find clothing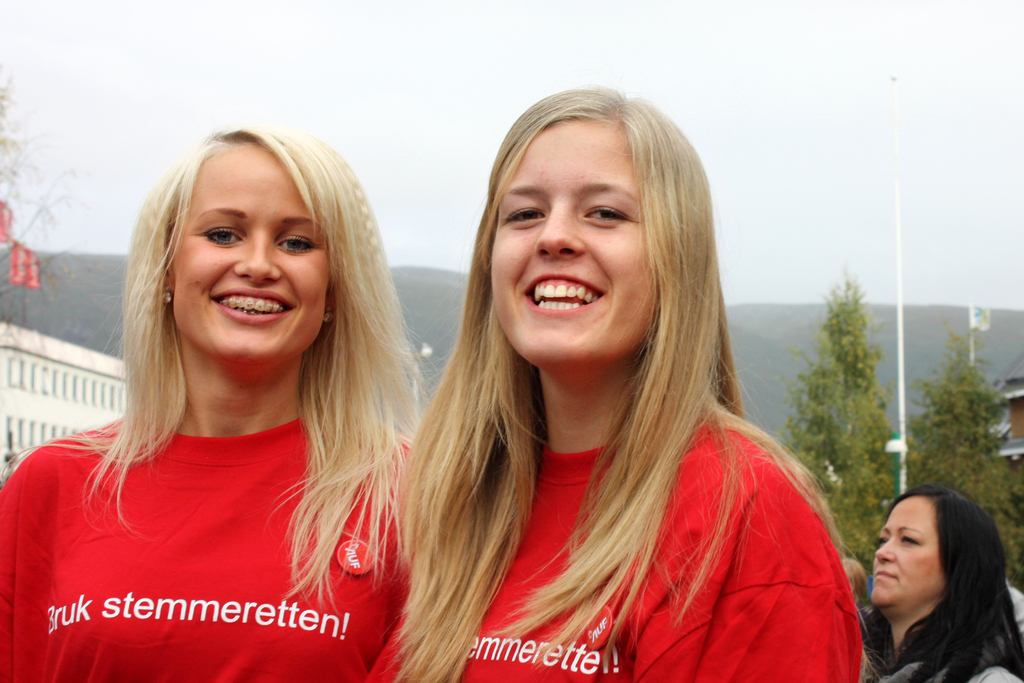
locate(378, 391, 855, 682)
